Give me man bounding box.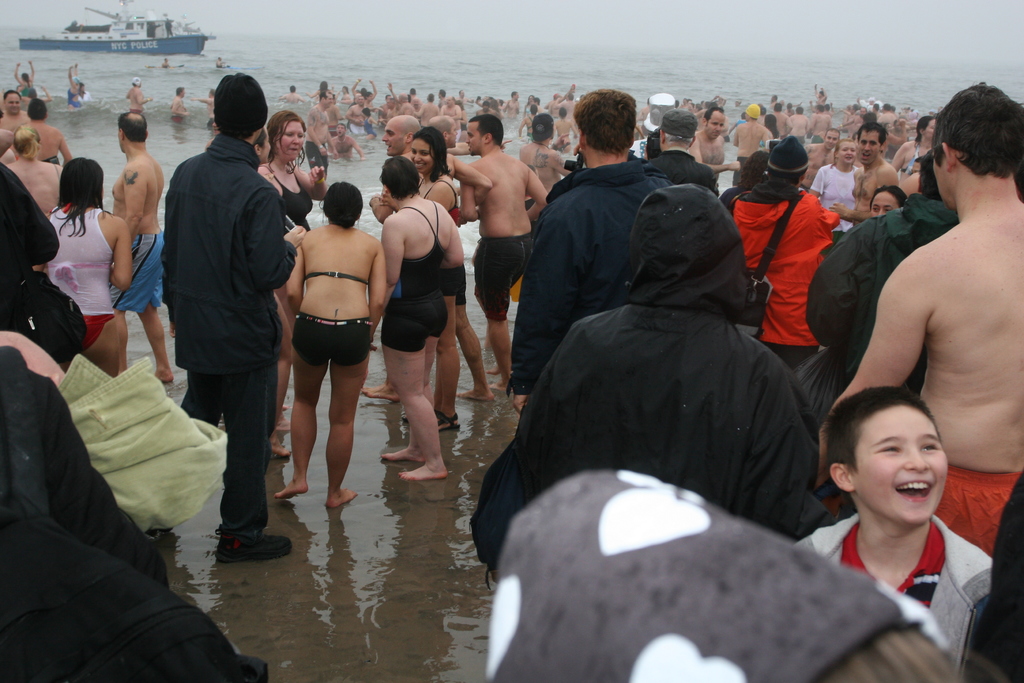
box=[829, 120, 895, 224].
